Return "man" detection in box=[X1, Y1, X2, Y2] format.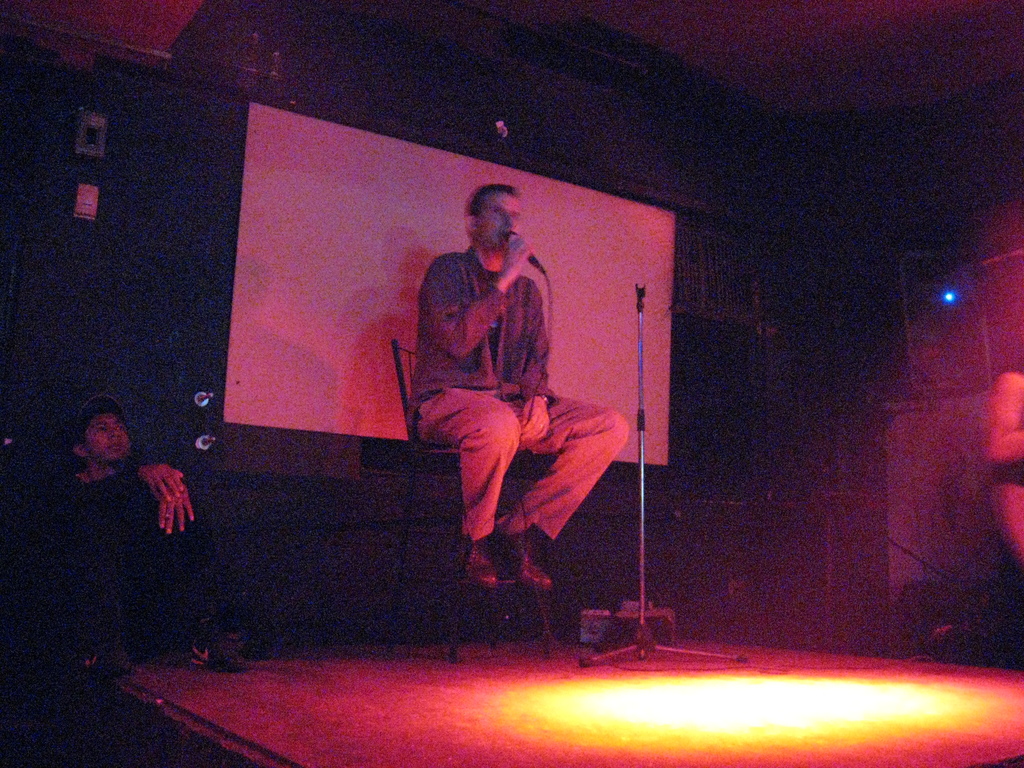
box=[384, 176, 599, 610].
